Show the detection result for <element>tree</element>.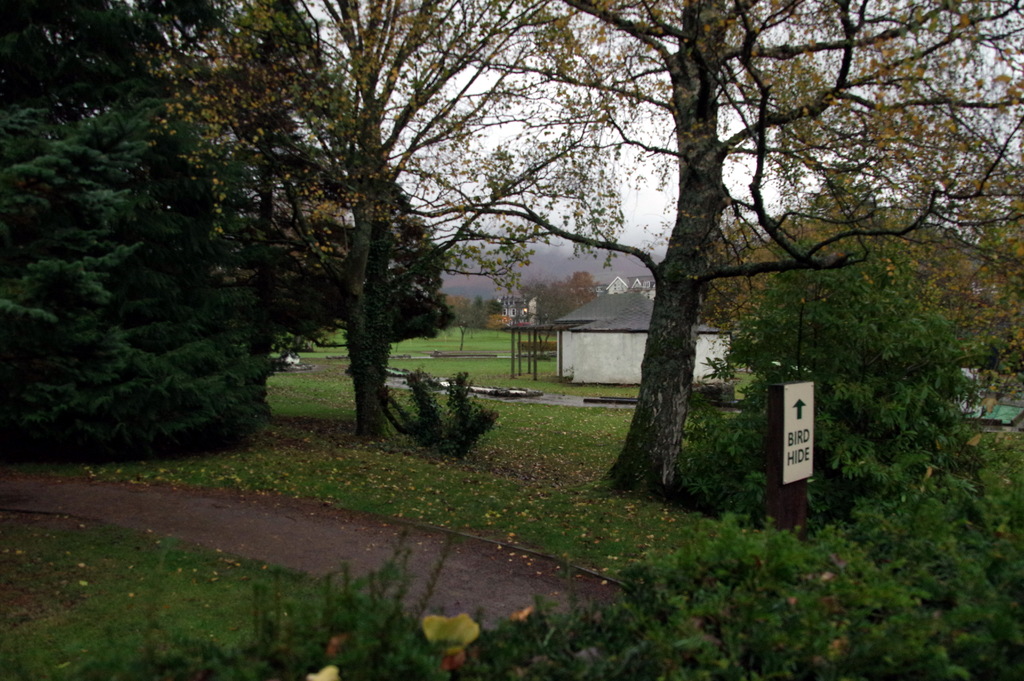
locate(287, 0, 630, 443).
